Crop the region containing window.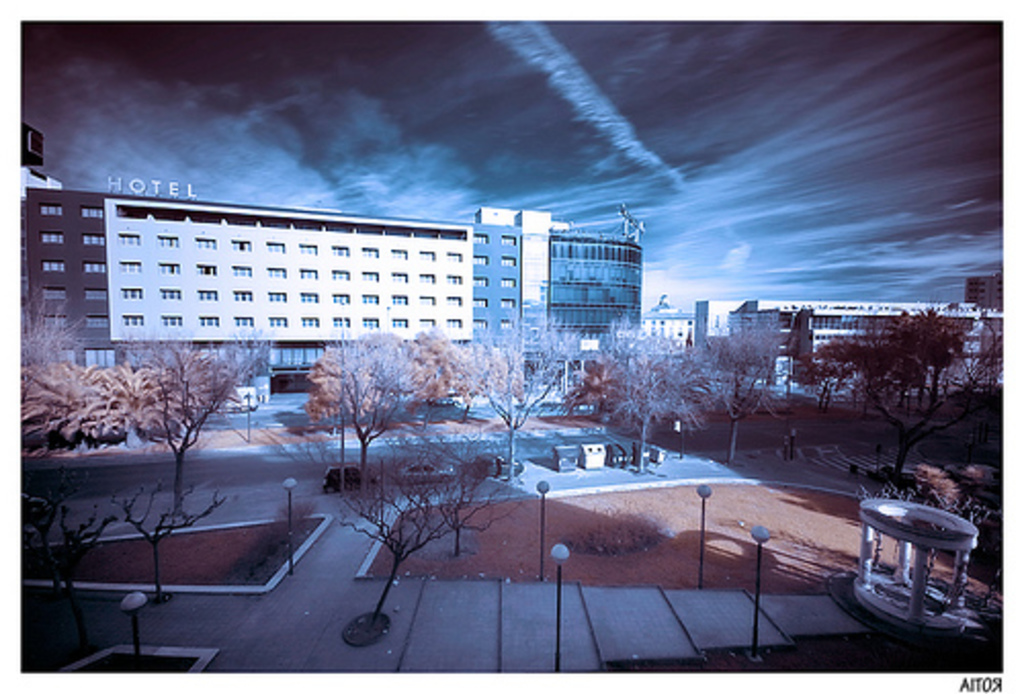
Crop region: 418 295 440 307.
